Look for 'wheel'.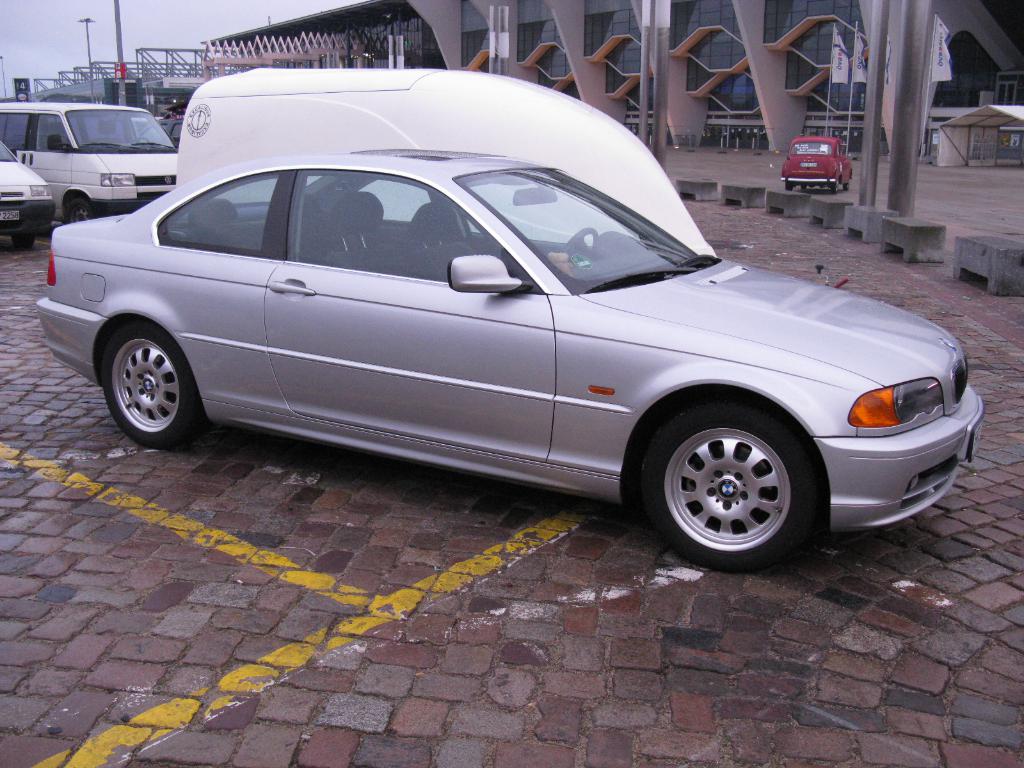
Found: {"x1": 801, "y1": 184, "x2": 805, "y2": 189}.
